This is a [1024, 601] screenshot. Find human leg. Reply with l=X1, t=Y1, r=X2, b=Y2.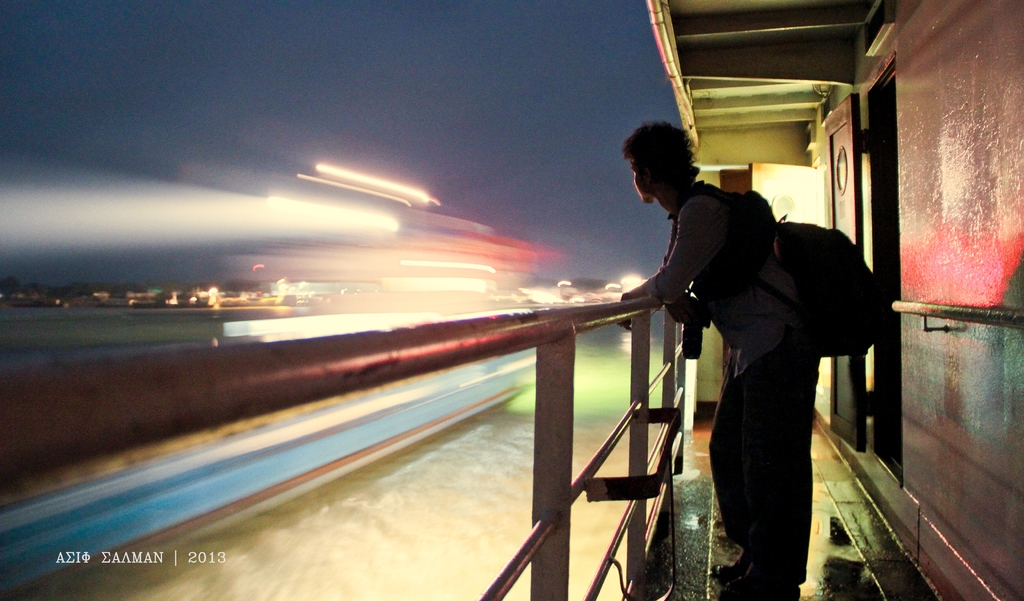
l=705, t=349, r=749, b=585.
